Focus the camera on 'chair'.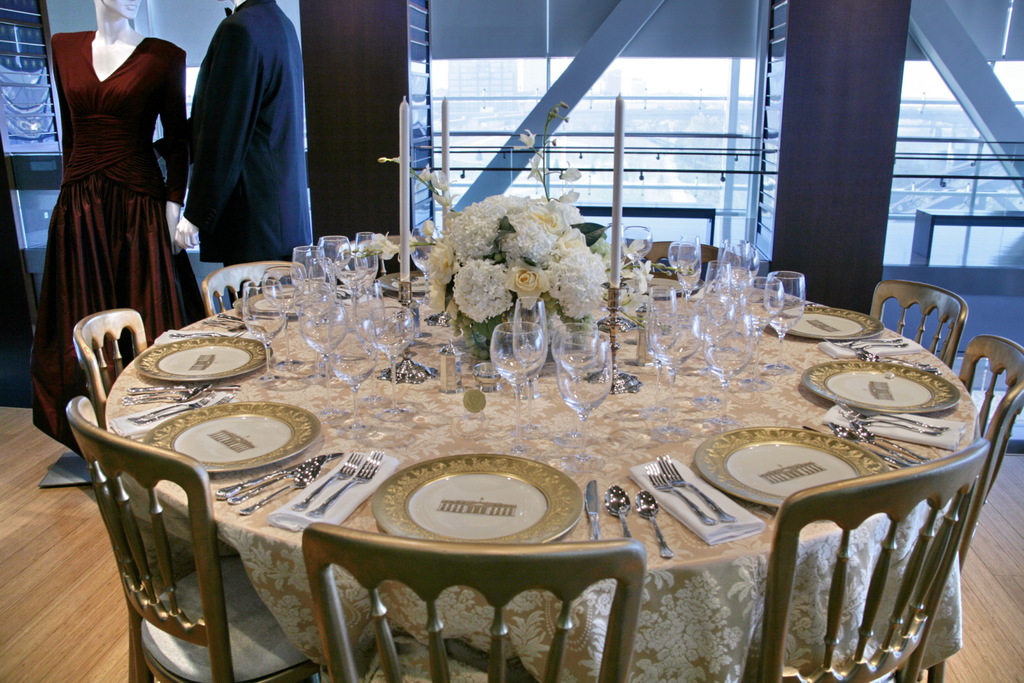
Focus region: region(766, 440, 988, 682).
